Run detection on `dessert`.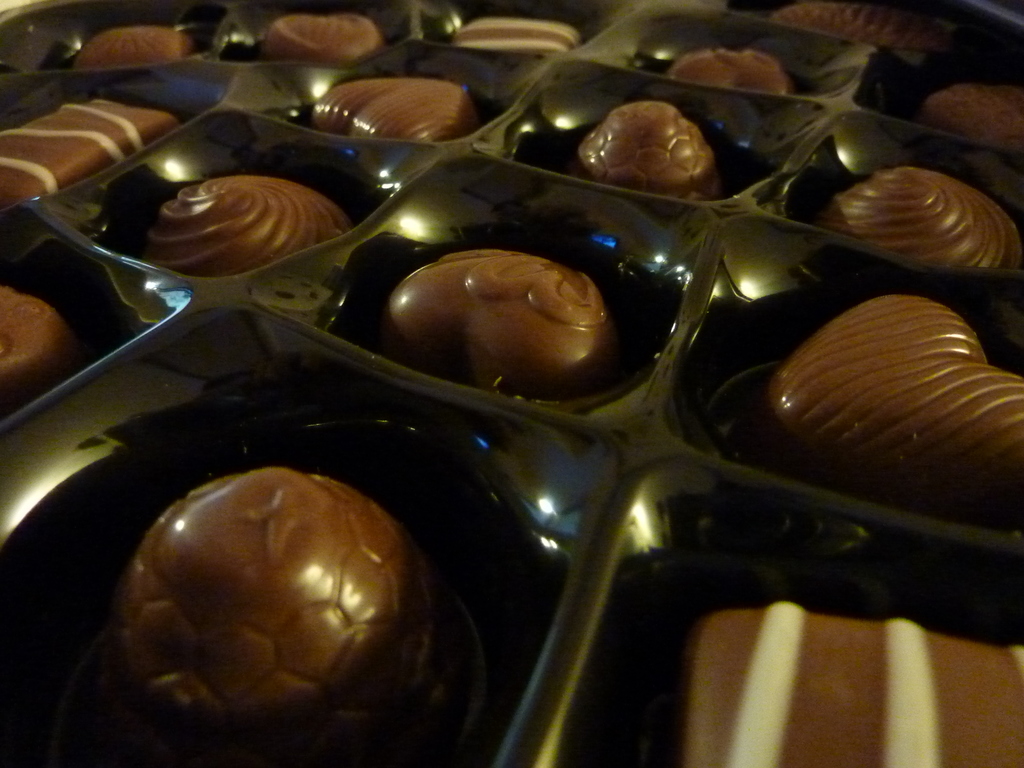
Result: (left=0, top=93, right=177, bottom=213).
